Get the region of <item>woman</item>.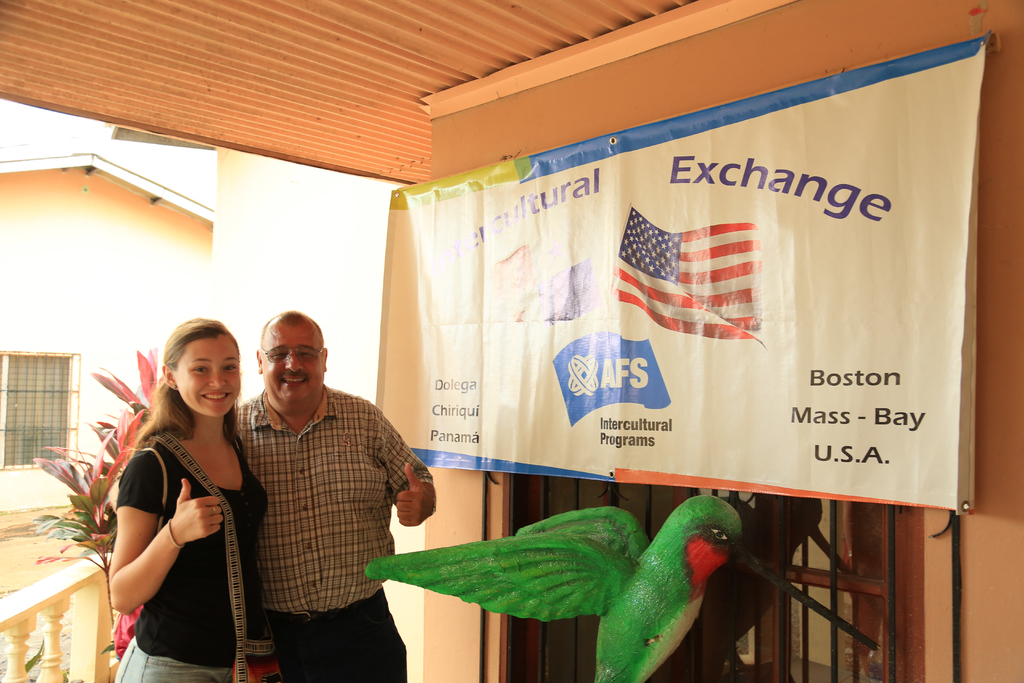
[x1=107, y1=315, x2=280, y2=682].
